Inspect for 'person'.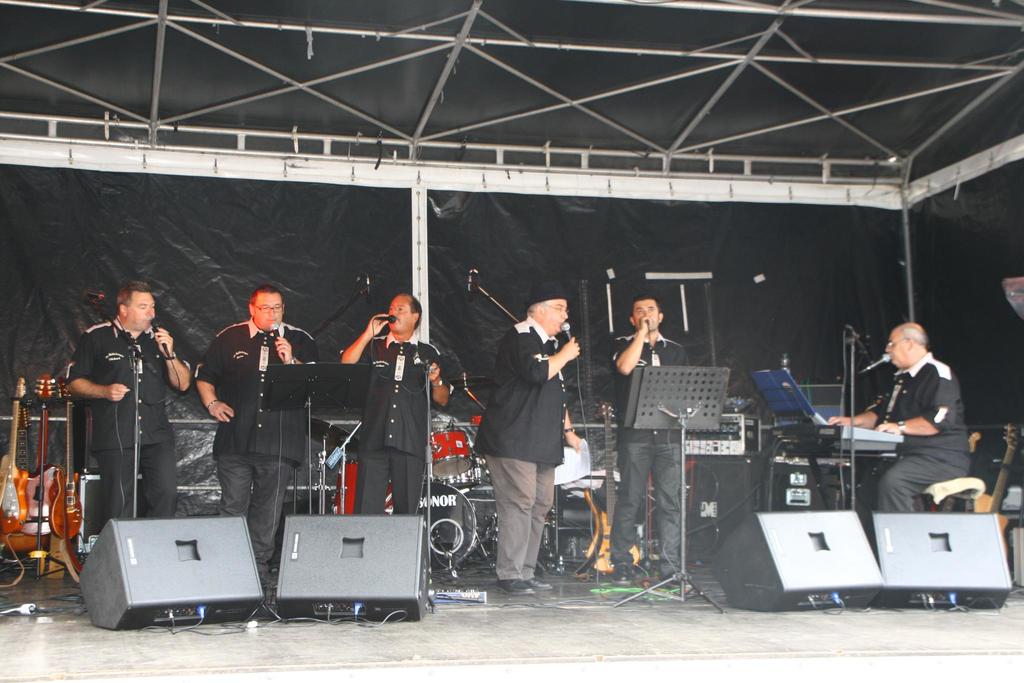
Inspection: detection(342, 288, 448, 509).
